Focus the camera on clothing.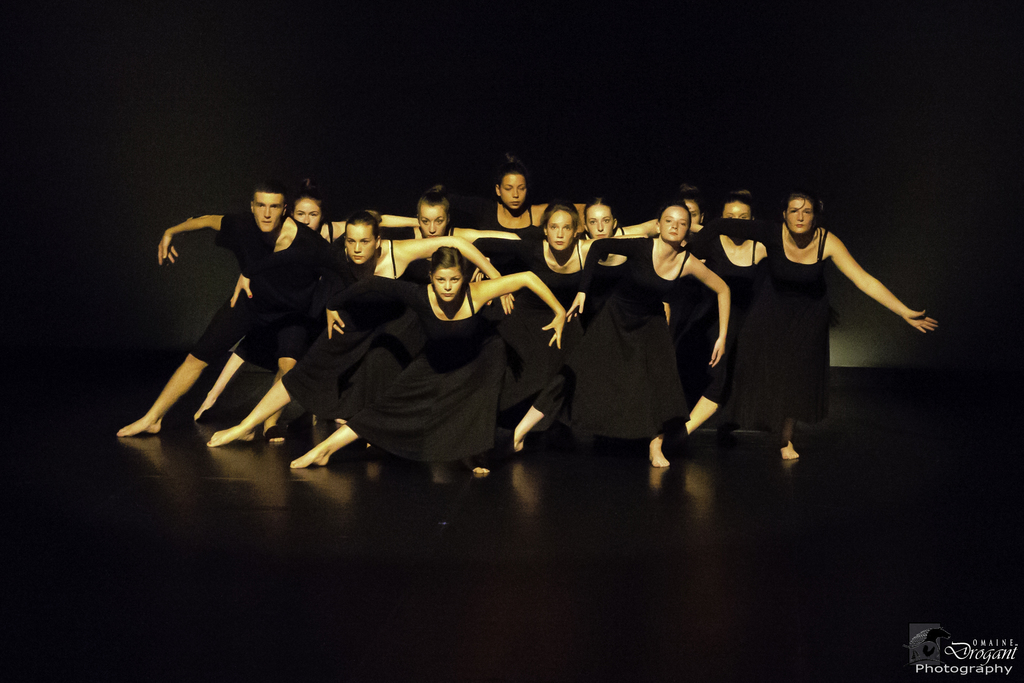
Focus region: 467,190,540,408.
